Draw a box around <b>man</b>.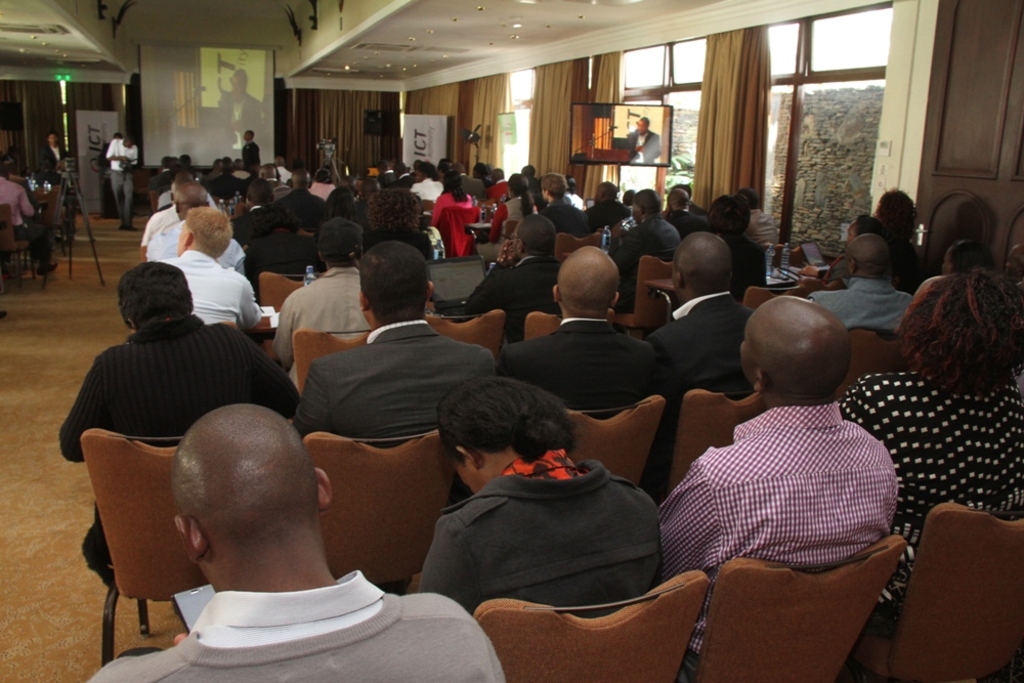
x1=674, y1=293, x2=895, y2=575.
